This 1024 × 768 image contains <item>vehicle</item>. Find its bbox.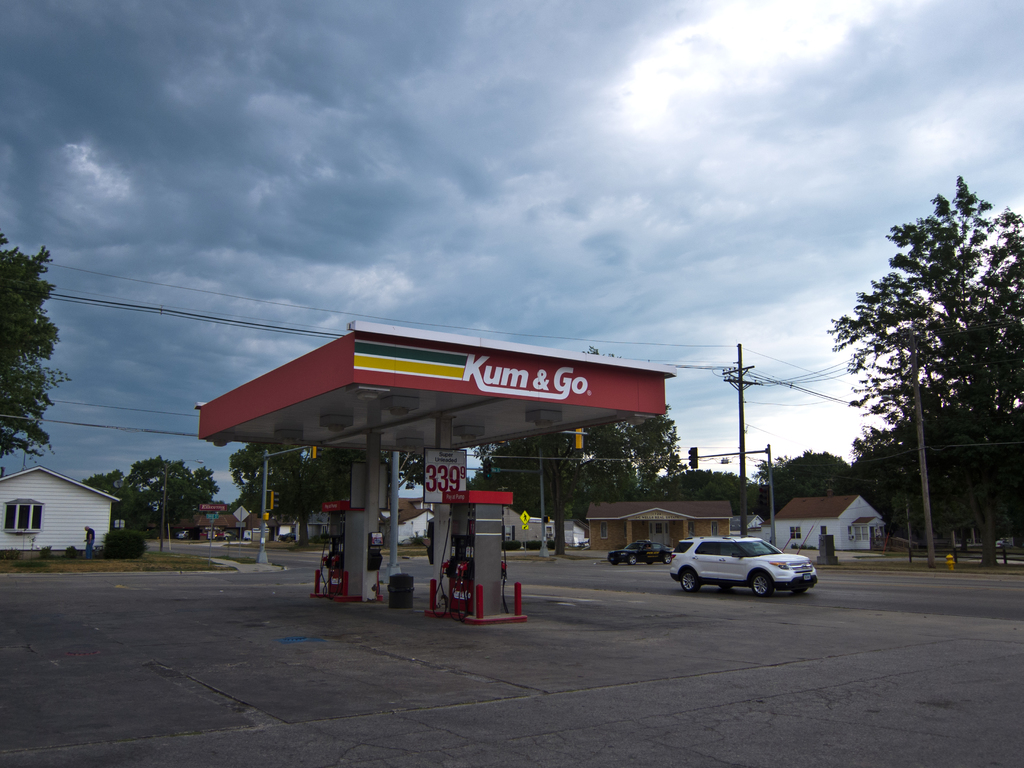
279,534,296,543.
